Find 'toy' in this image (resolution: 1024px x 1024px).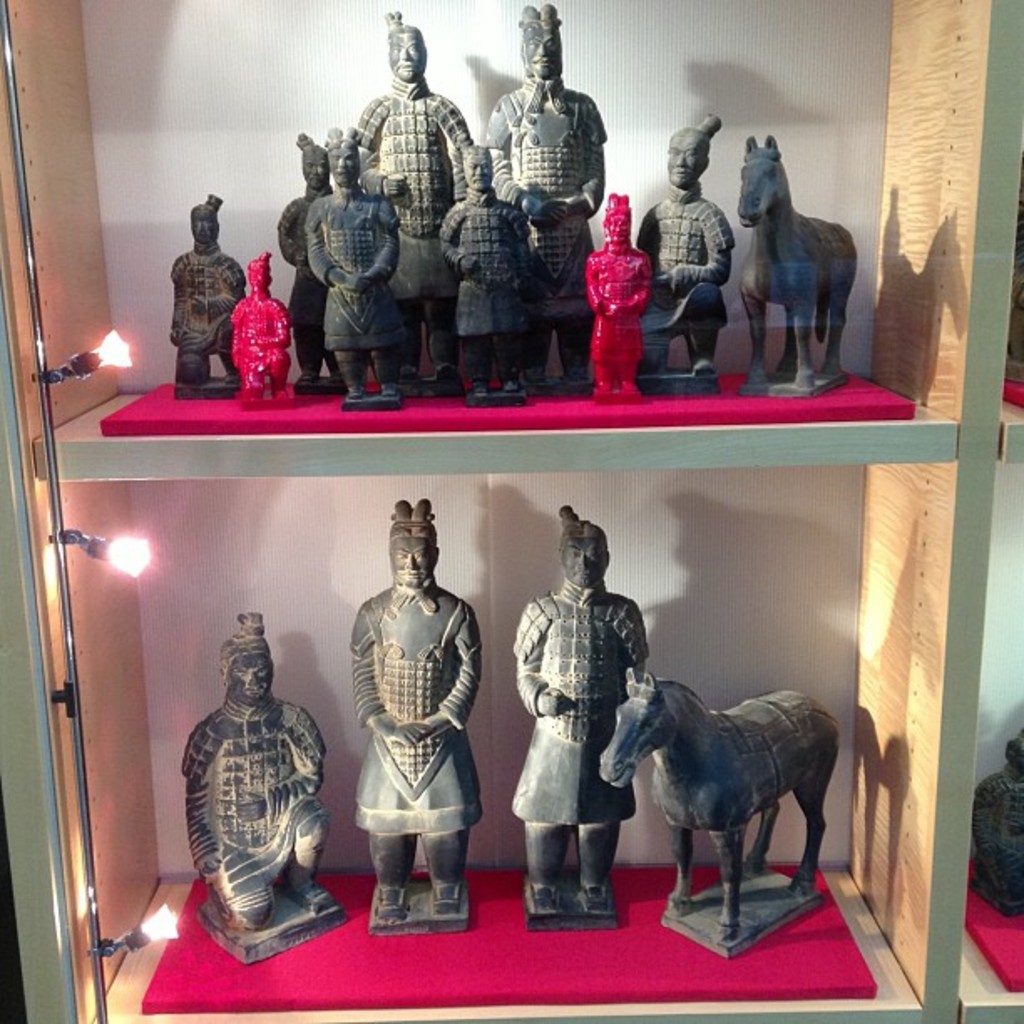
BBox(432, 149, 557, 402).
